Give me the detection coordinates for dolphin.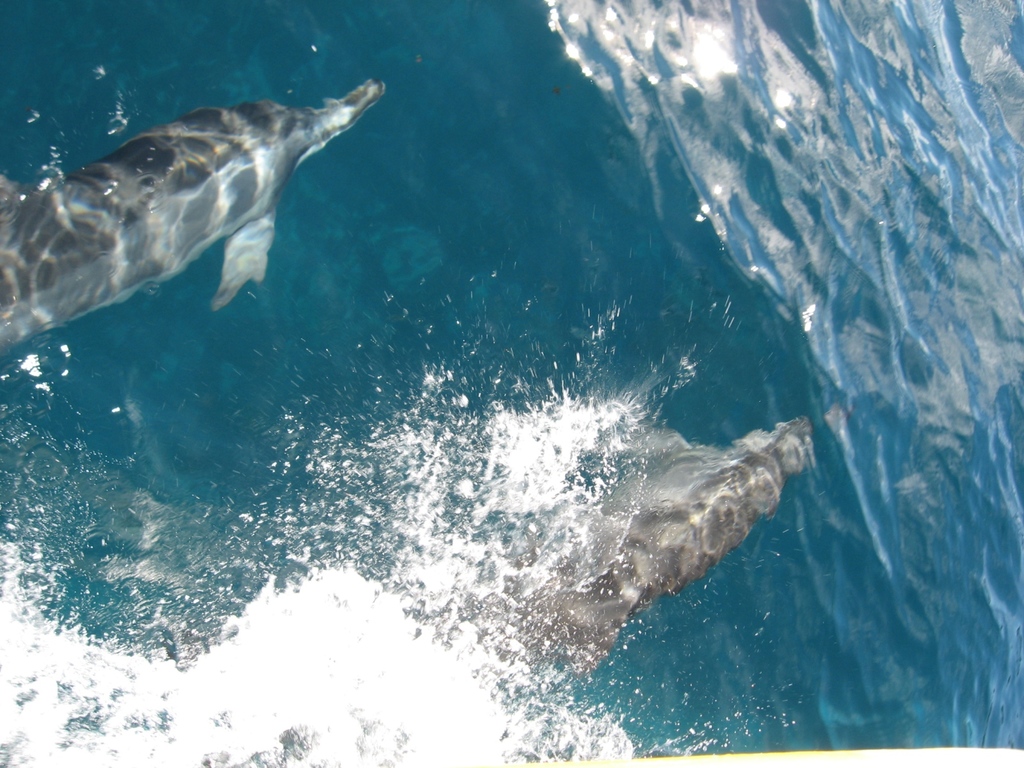
Rect(0, 79, 392, 352).
